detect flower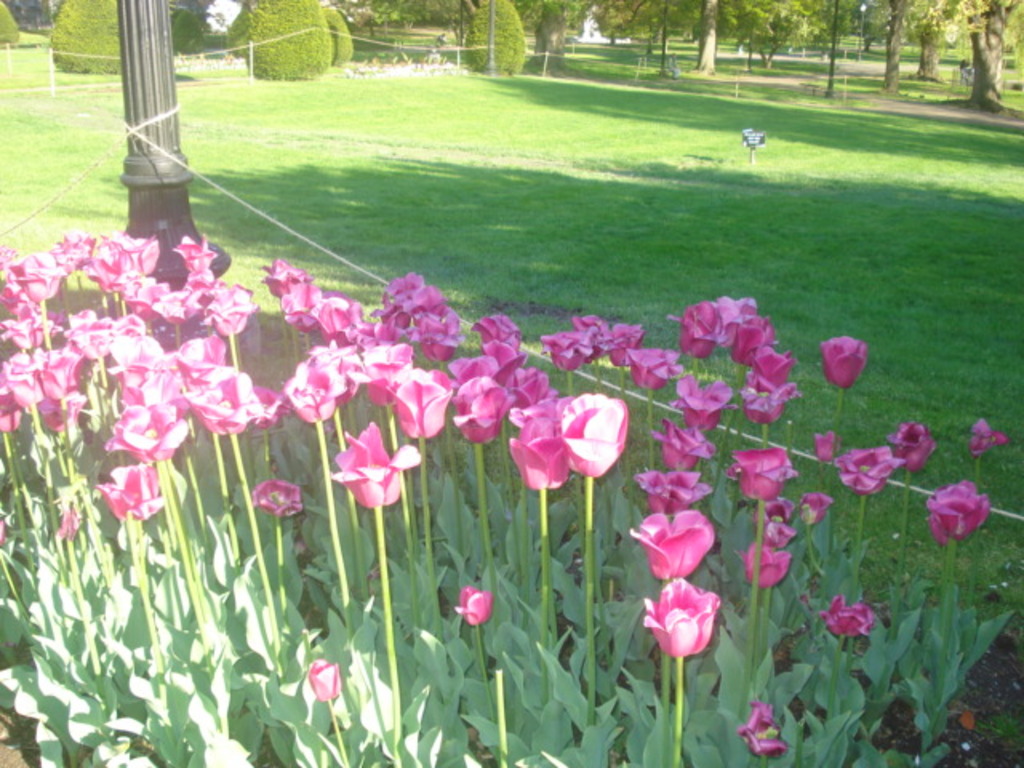
<box>642,587,726,669</box>
